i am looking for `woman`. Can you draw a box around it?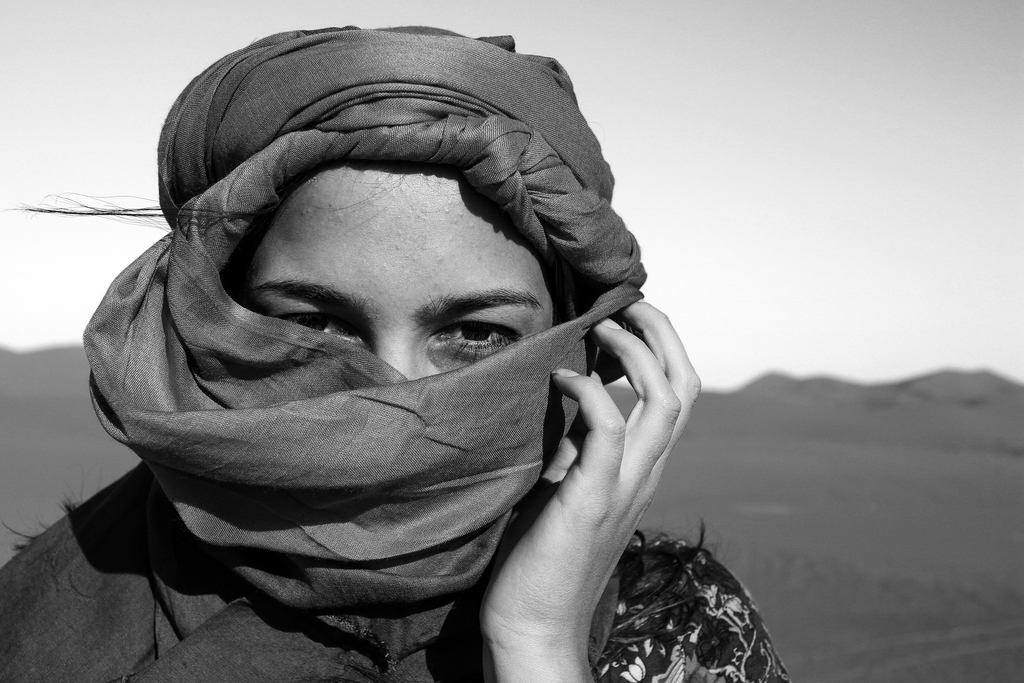
Sure, the bounding box is detection(15, 13, 735, 682).
